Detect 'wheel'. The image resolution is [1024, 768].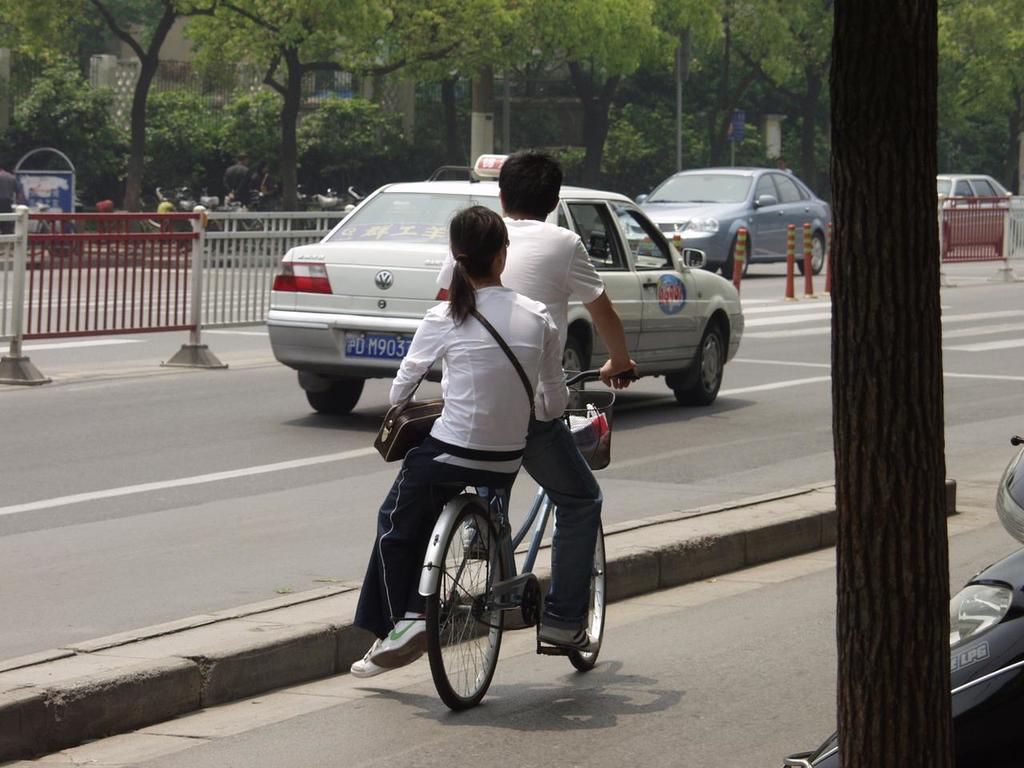
[994, 239, 1005, 255].
